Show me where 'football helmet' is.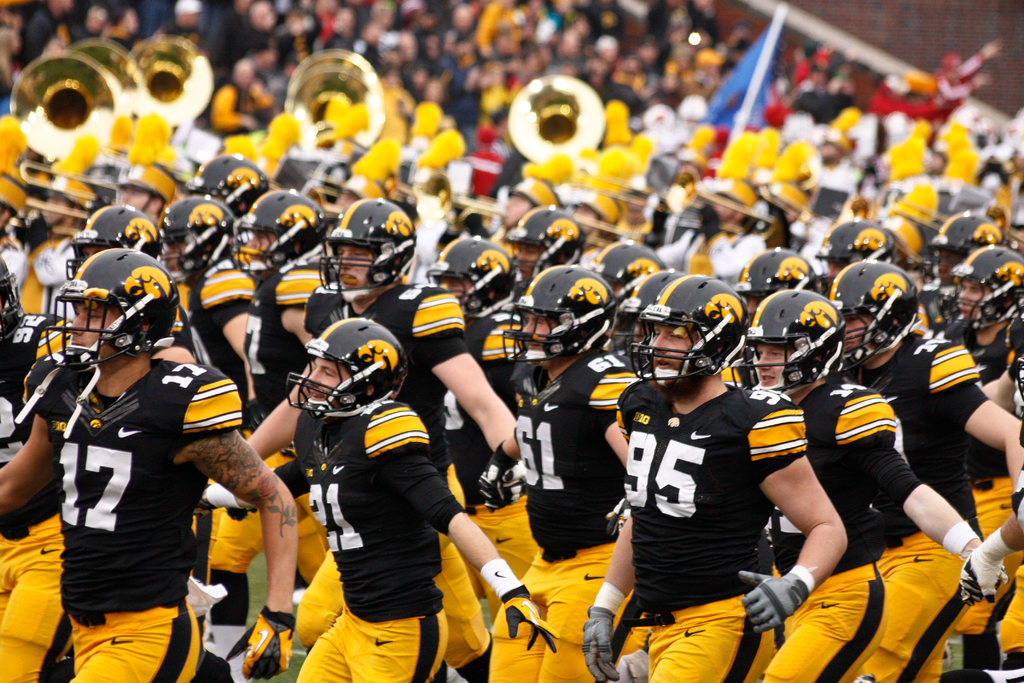
'football helmet' is at 506/206/582/278.
